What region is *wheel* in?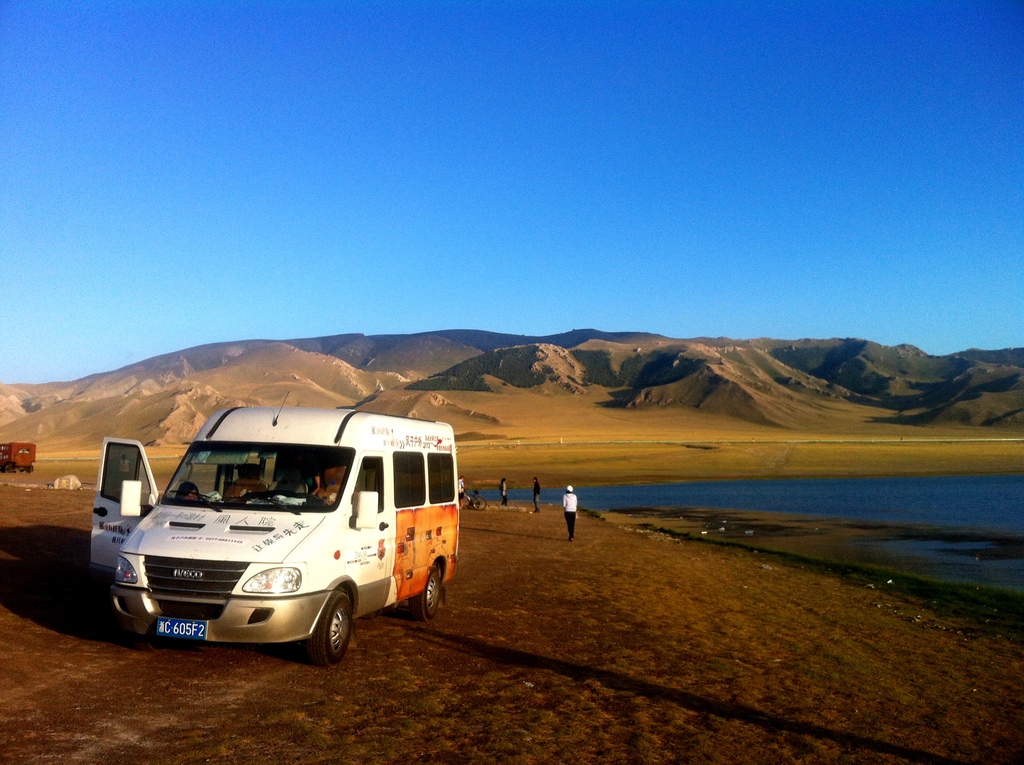
[410, 567, 440, 623].
